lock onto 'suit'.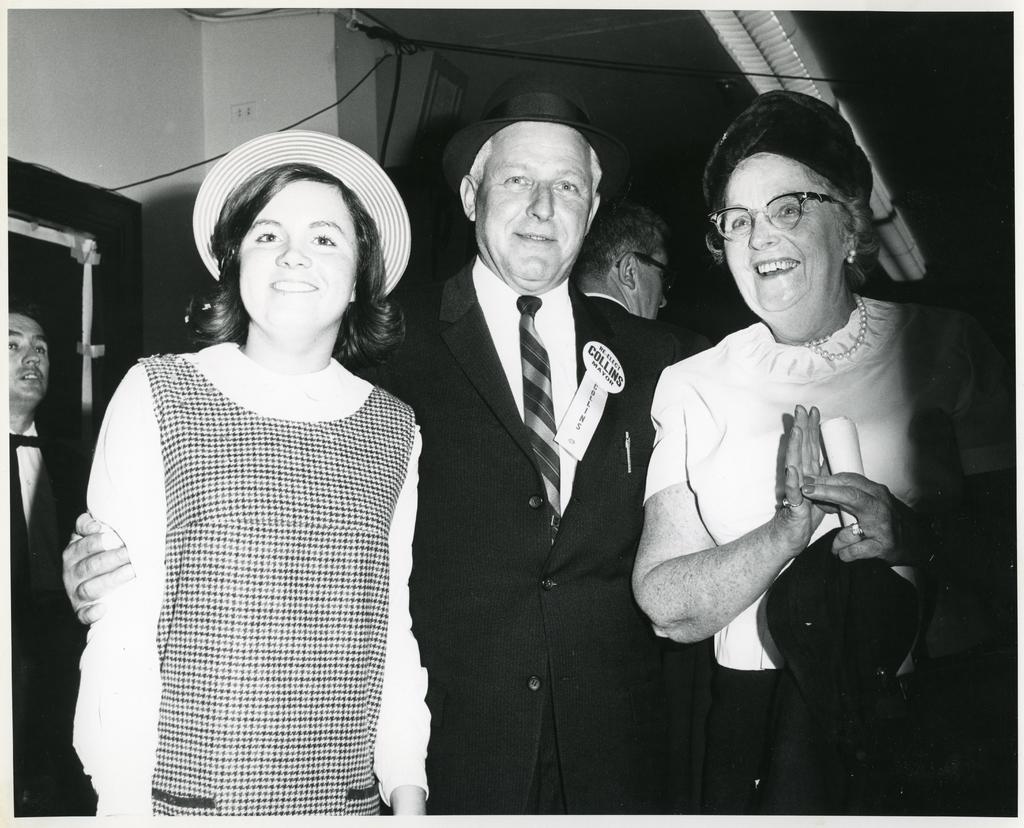
Locked: detection(580, 291, 714, 353).
